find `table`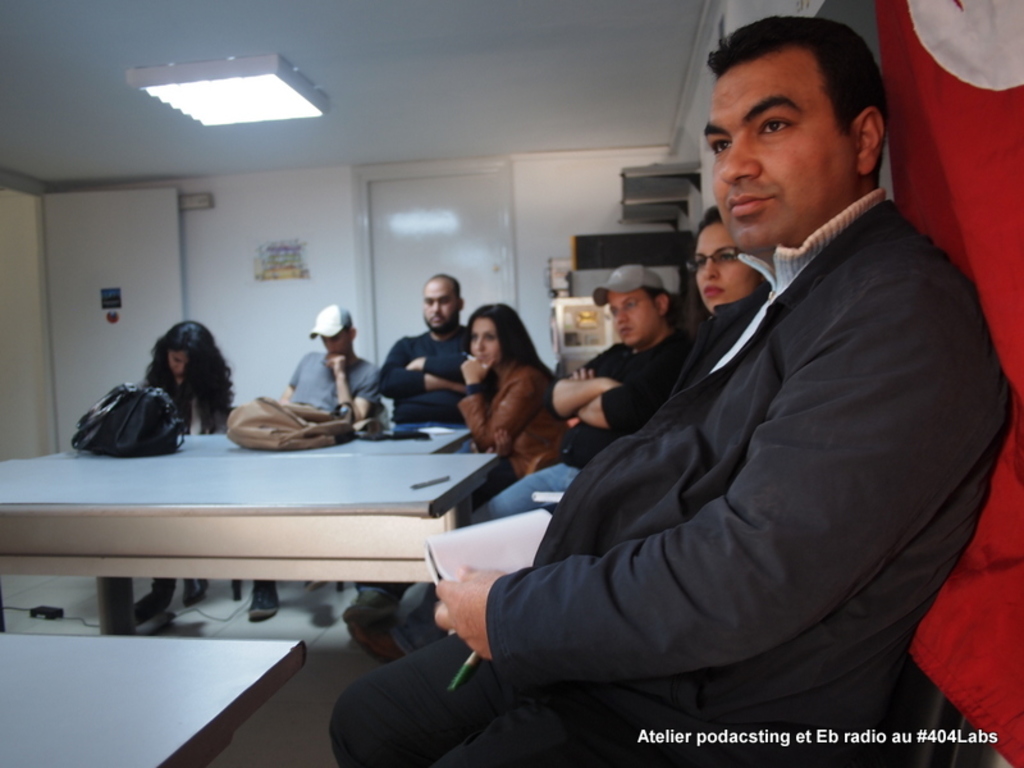
(38,419,503,458)
